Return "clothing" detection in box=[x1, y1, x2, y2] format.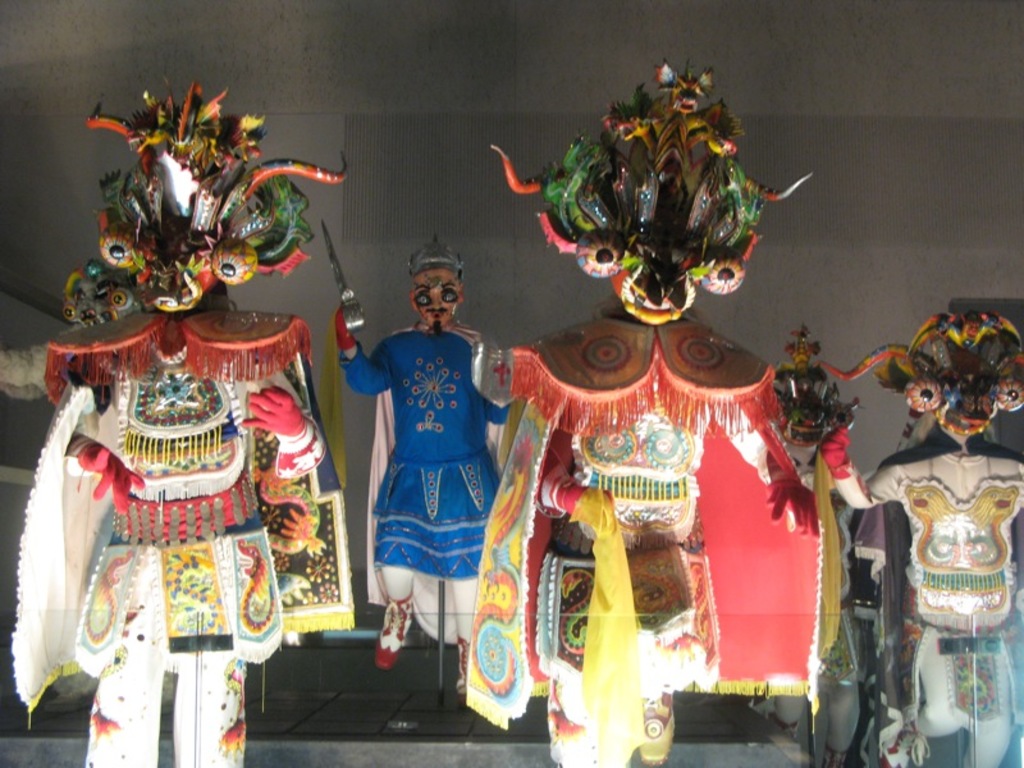
box=[462, 314, 842, 767].
